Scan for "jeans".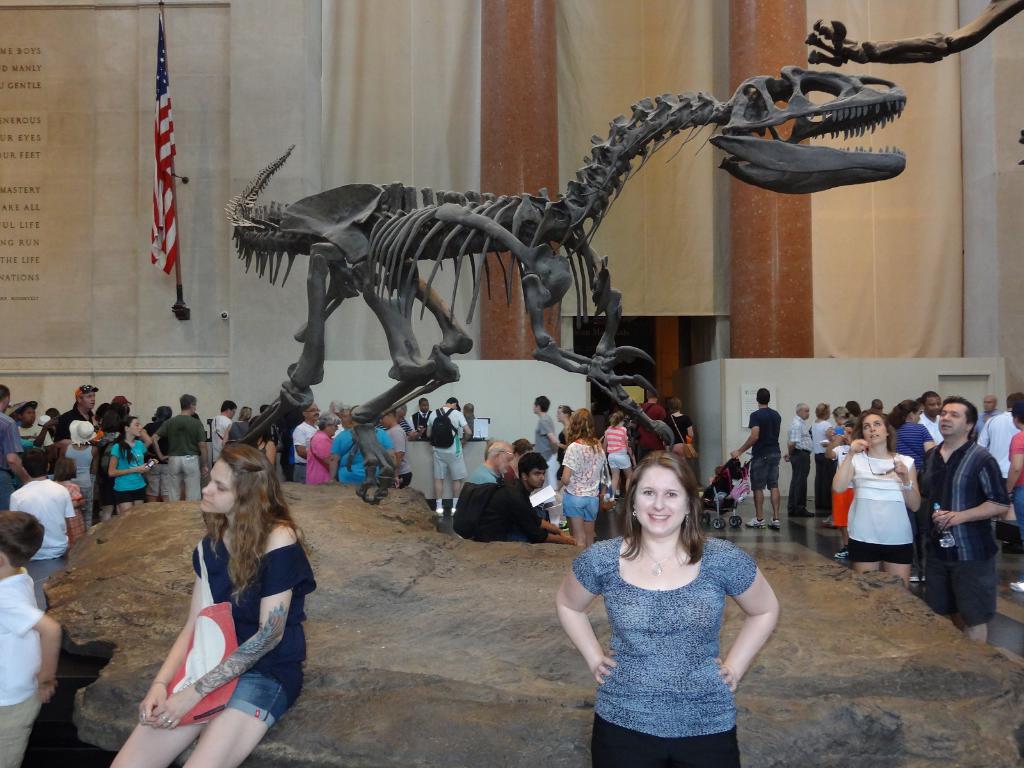
Scan result: 228 668 294 726.
